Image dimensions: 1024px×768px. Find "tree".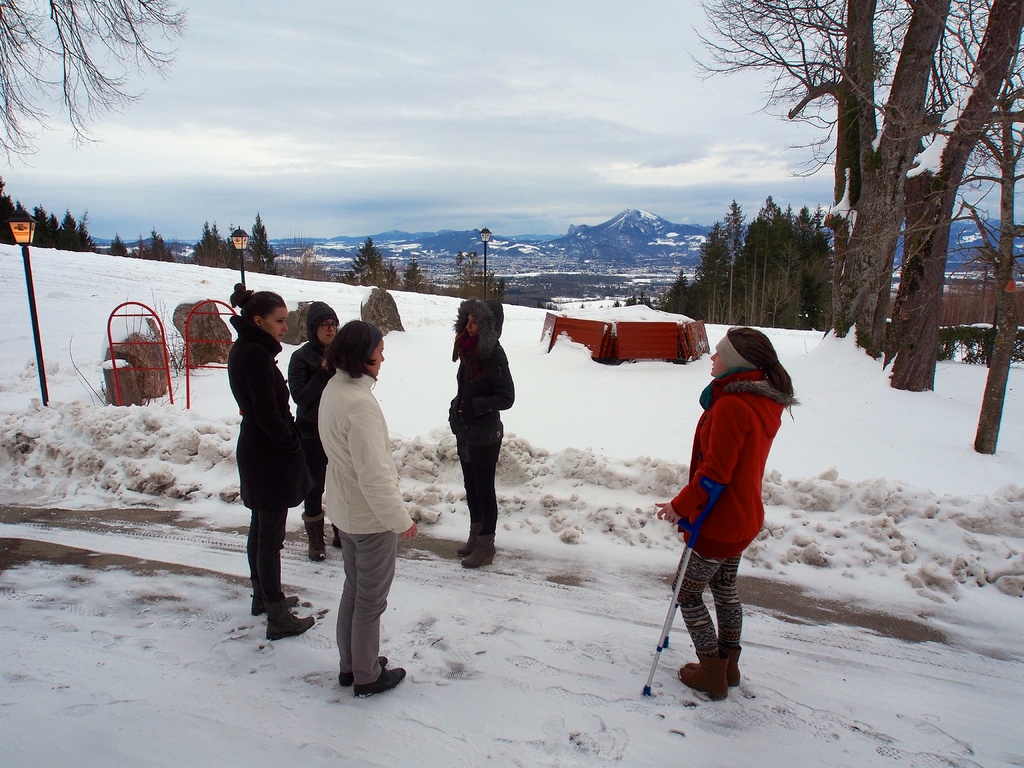
bbox=[63, 200, 77, 252].
